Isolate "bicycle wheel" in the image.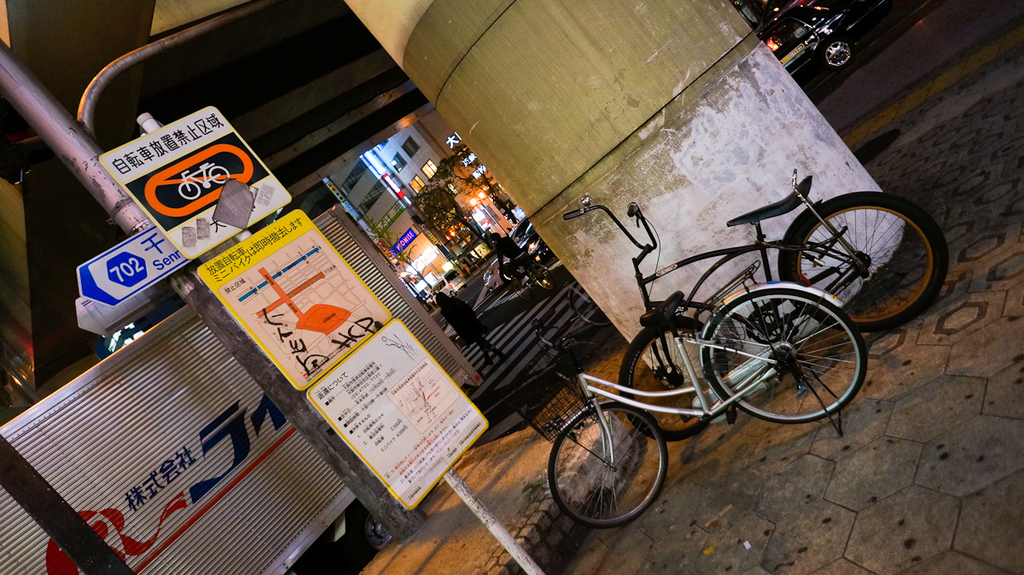
Isolated region: {"x1": 618, "y1": 314, "x2": 729, "y2": 444}.
